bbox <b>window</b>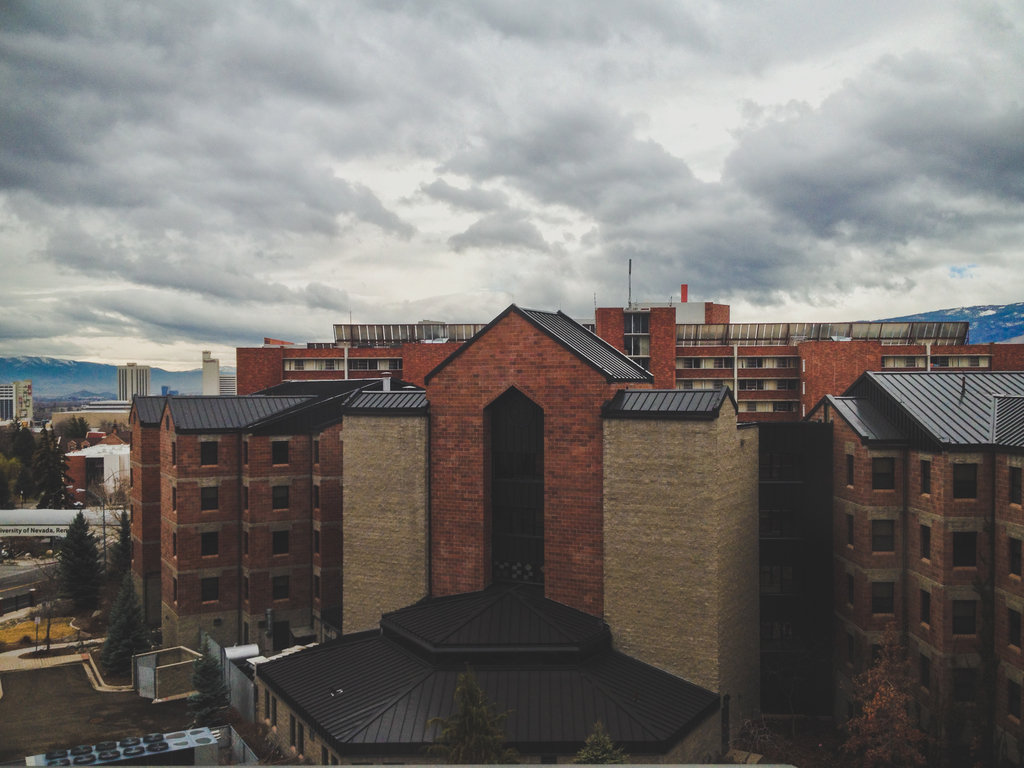
detection(915, 451, 937, 504)
